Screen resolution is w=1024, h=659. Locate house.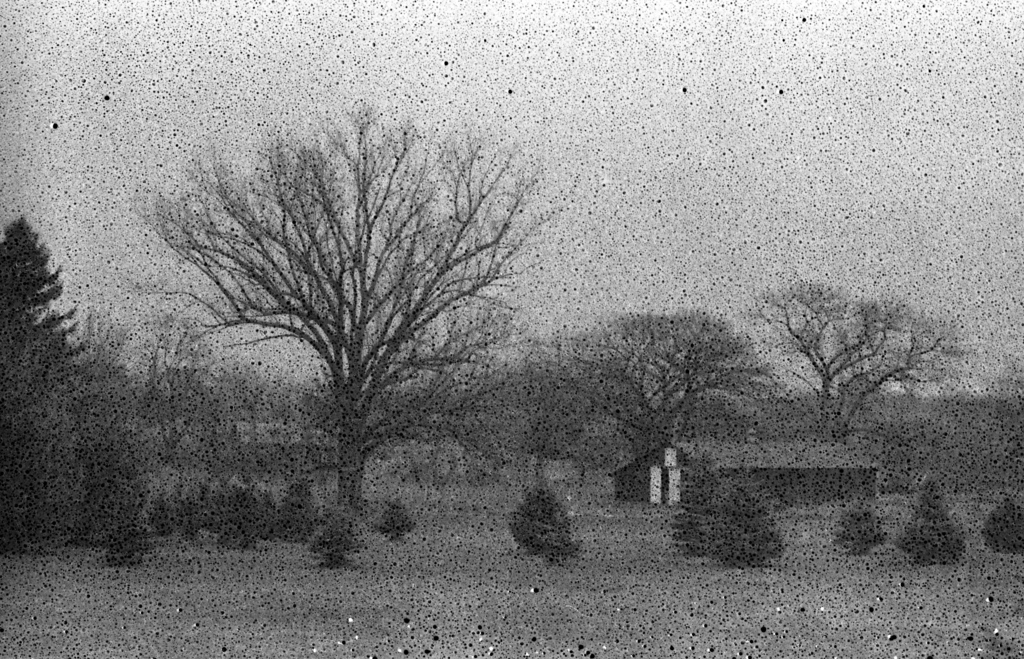
[left=609, top=441, right=877, bottom=516].
